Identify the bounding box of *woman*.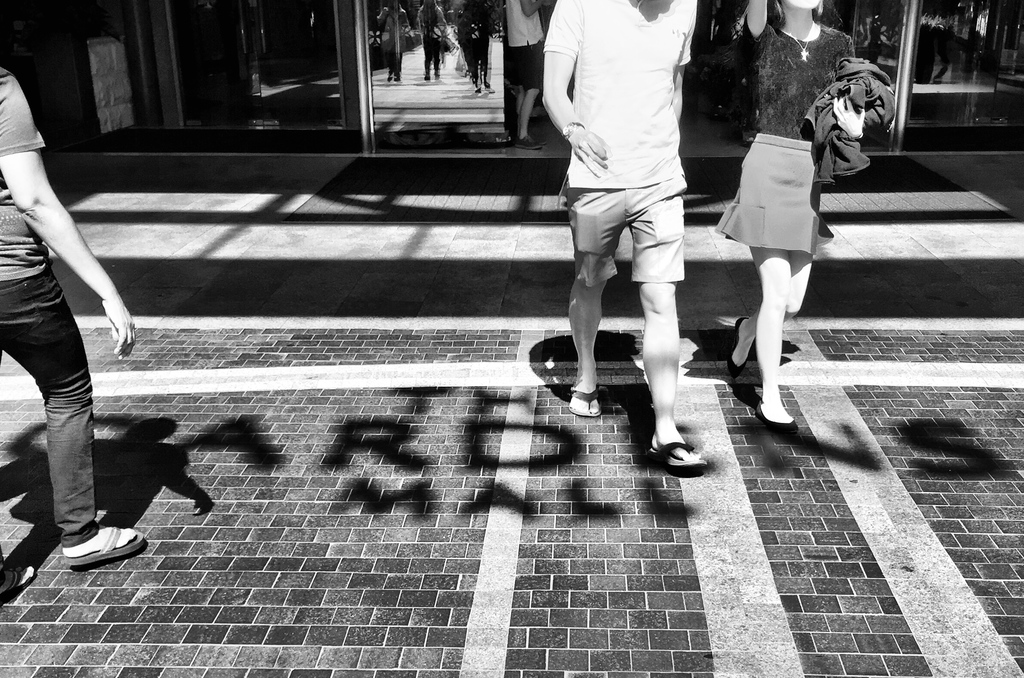
box(0, 46, 142, 604).
